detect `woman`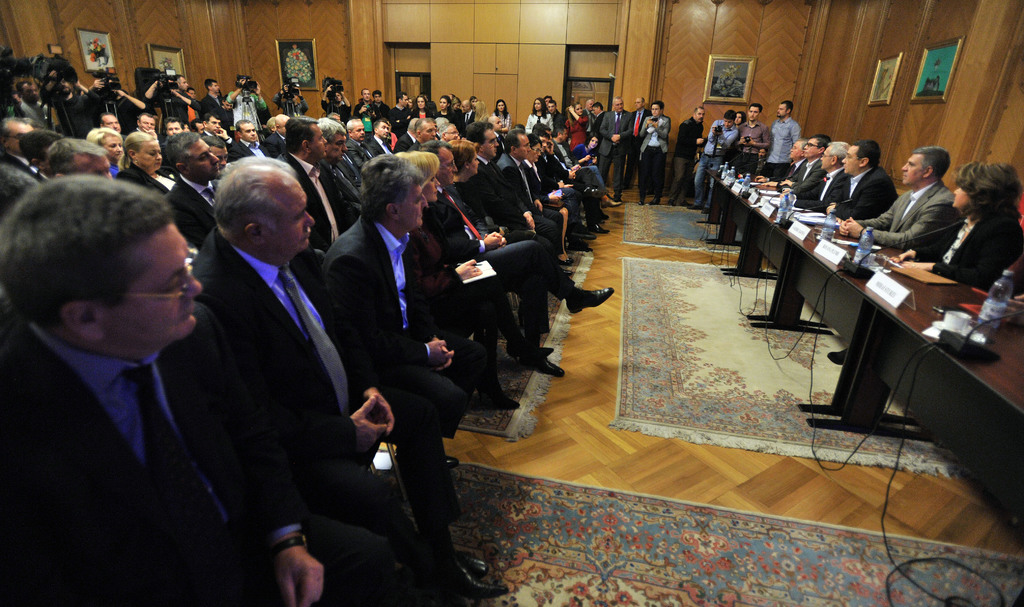
{"x1": 569, "y1": 137, "x2": 615, "y2": 195}
